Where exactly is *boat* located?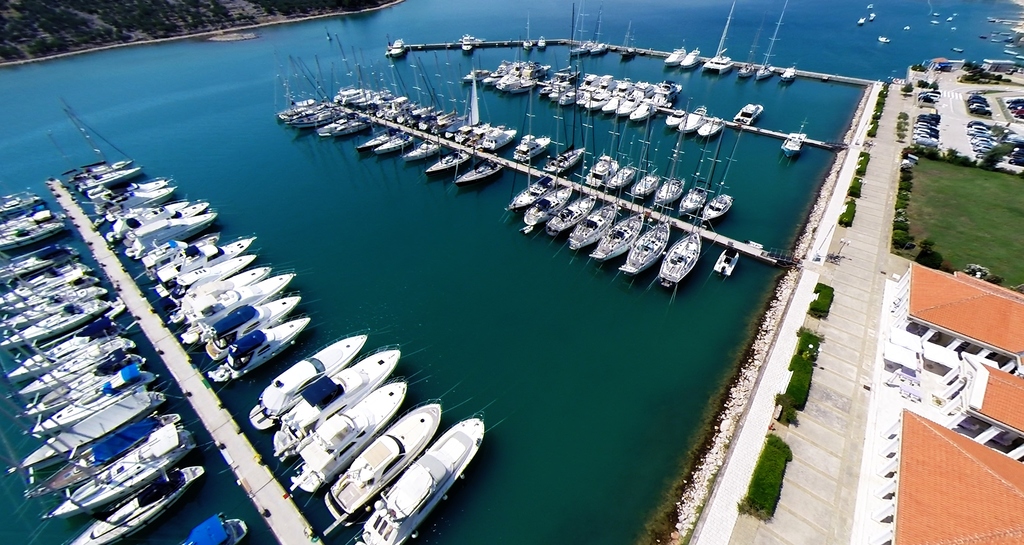
Its bounding box is detection(190, 514, 248, 544).
